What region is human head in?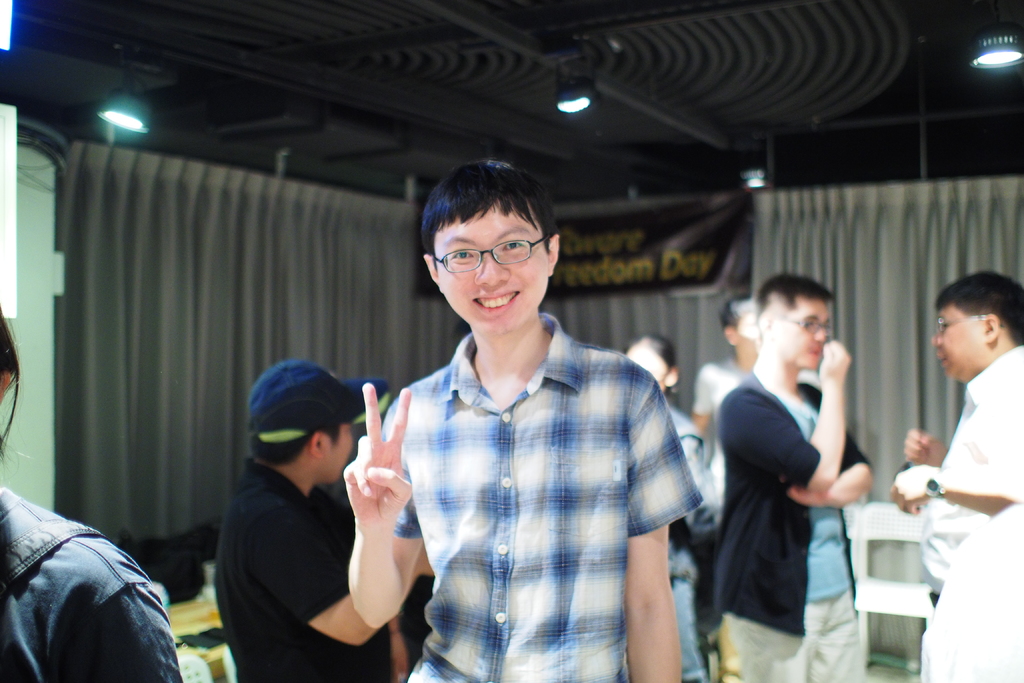
(421,162,557,331).
